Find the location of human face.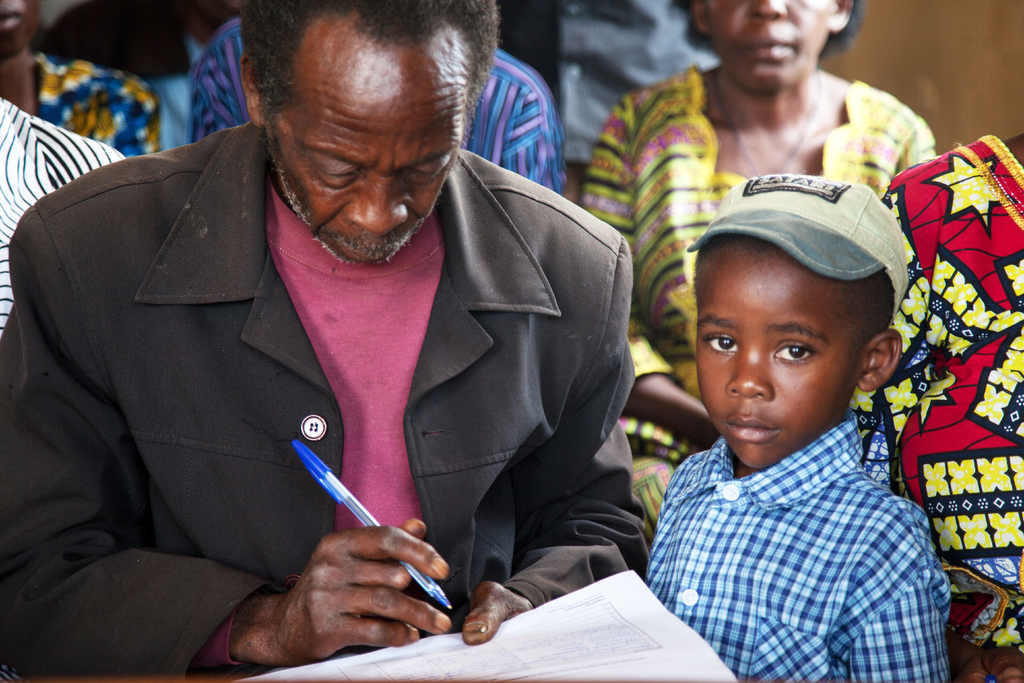
Location: region(0, 0, 38, 58).
